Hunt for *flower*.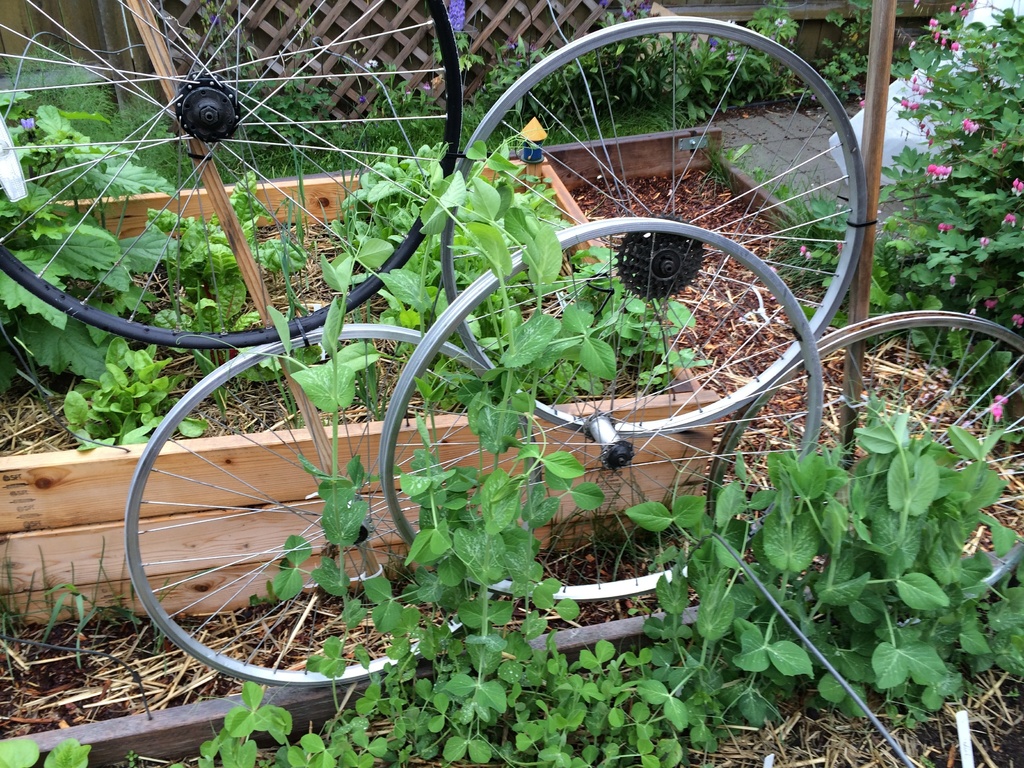
Hunted down at 990,392,1006,418.
